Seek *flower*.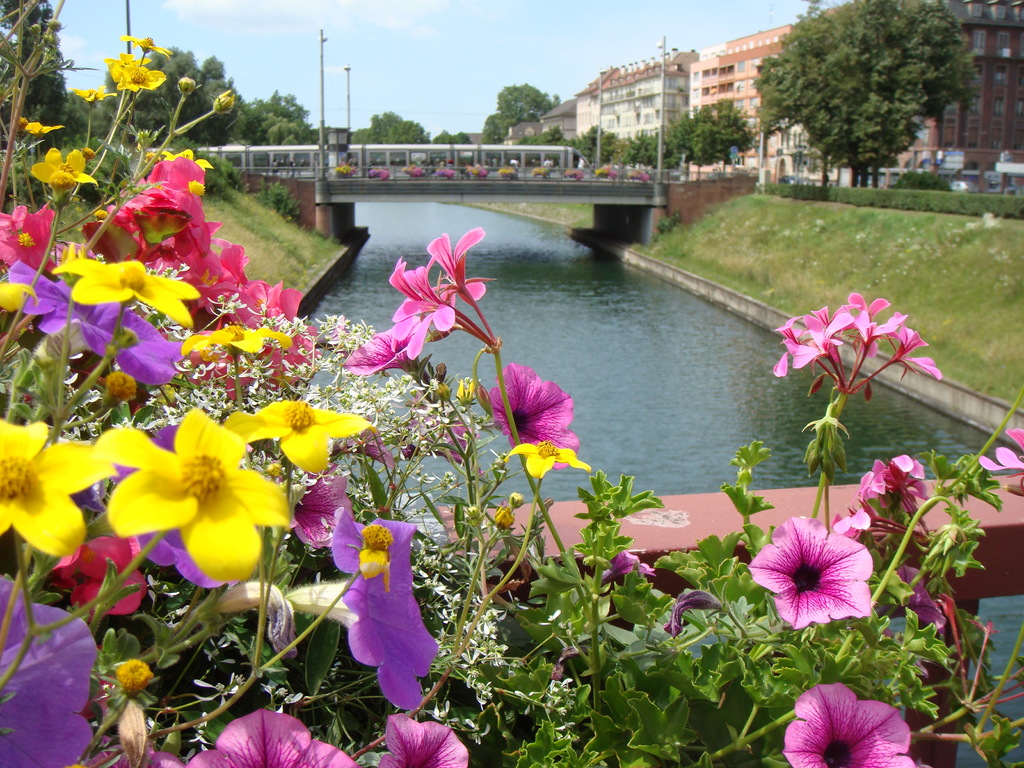
[492,360,580,468].
